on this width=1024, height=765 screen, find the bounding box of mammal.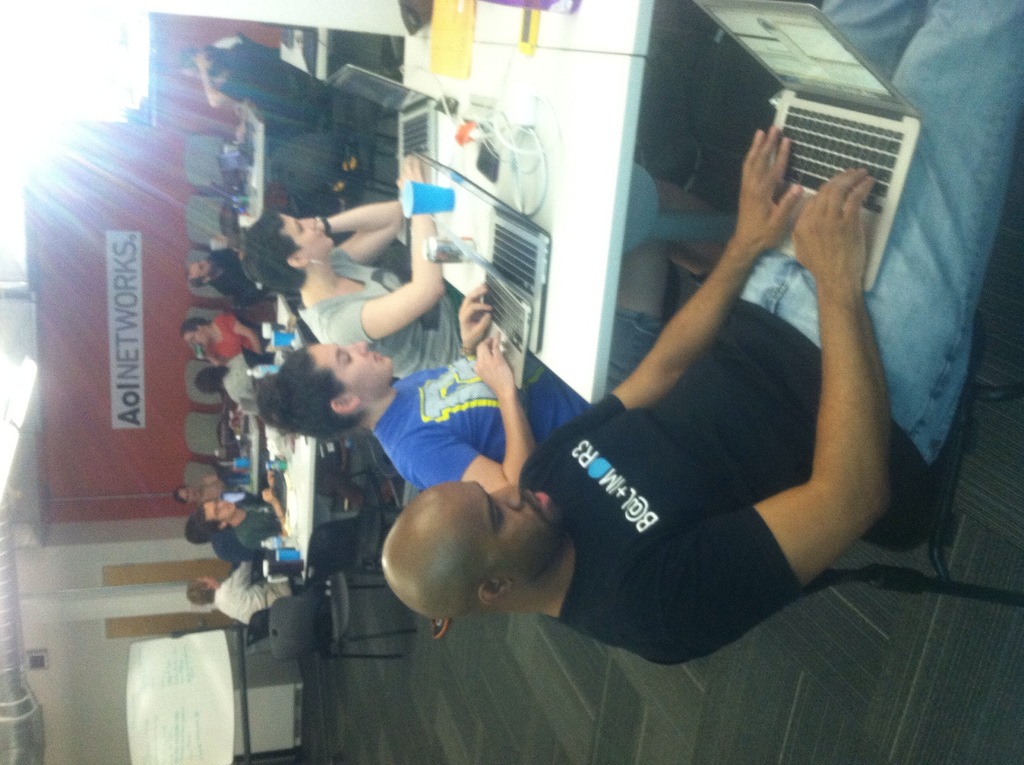
Bounding box: box(209, 42, 323, 156).
